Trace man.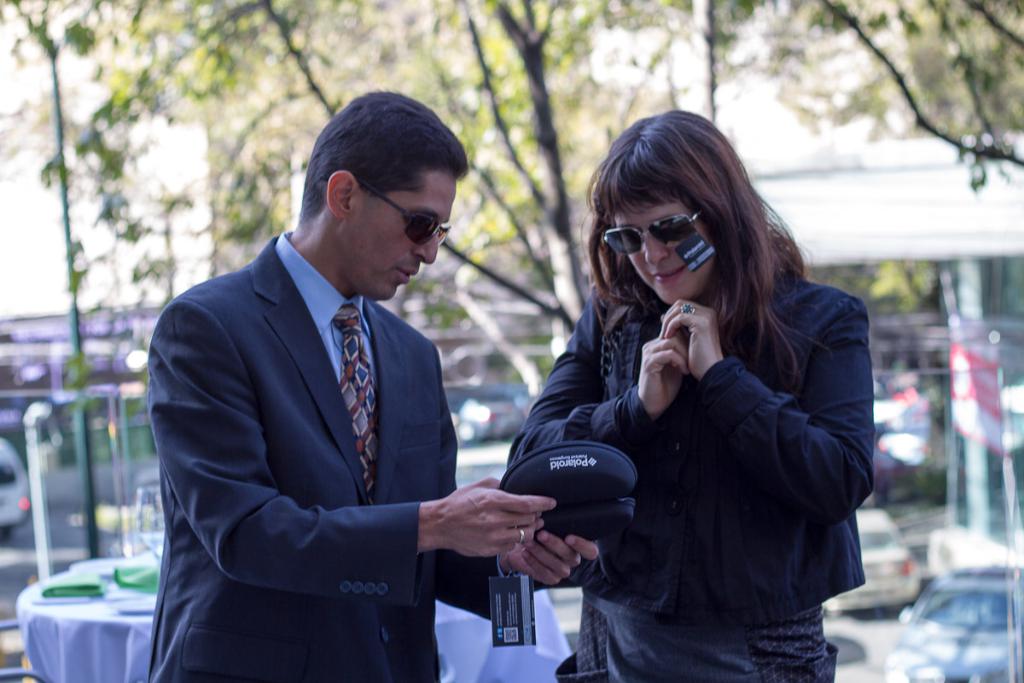
Traced to rect(149, 88, 511, 674).
